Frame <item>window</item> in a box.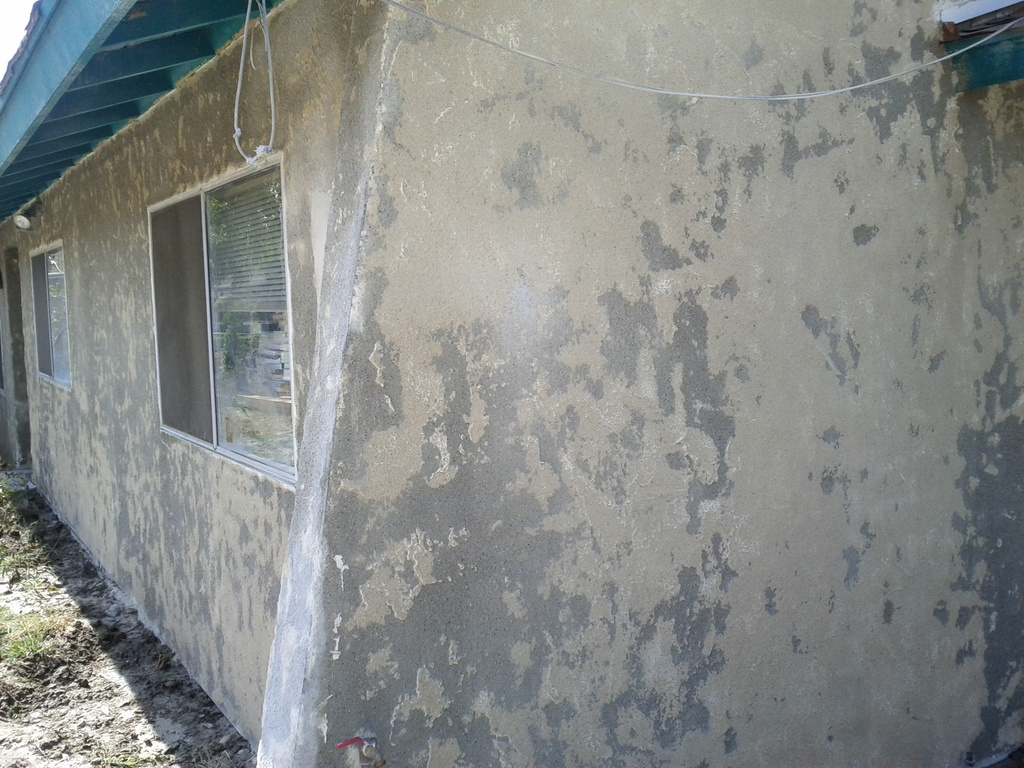
crop(131, 139, 298, 467).
